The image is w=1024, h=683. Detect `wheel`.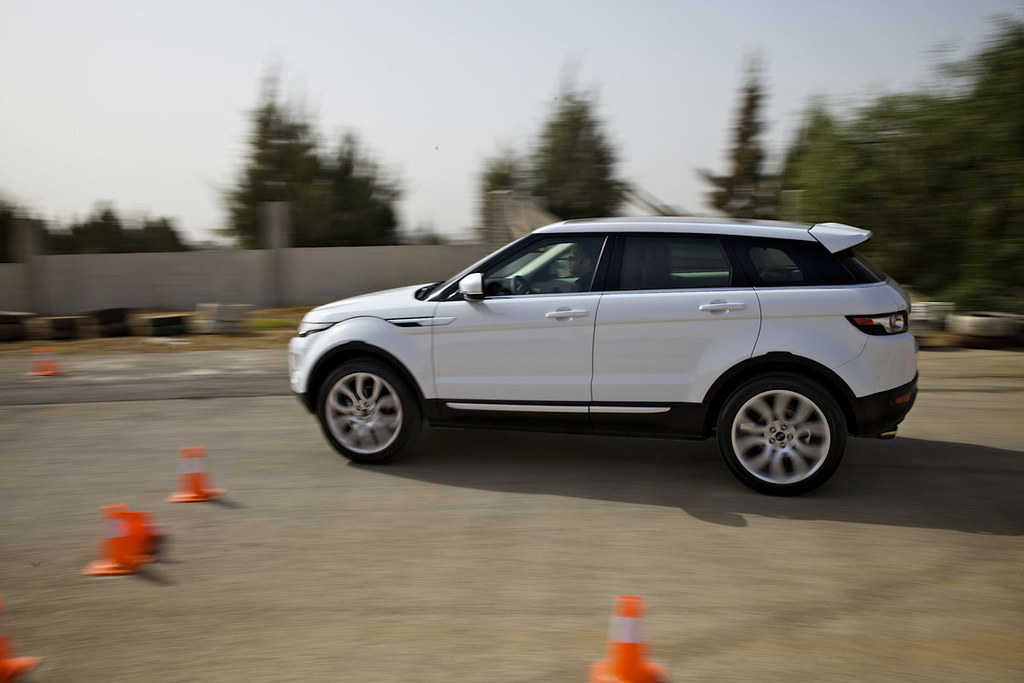
Detection: x1=721, y1=378, x2=846, y2=491.
